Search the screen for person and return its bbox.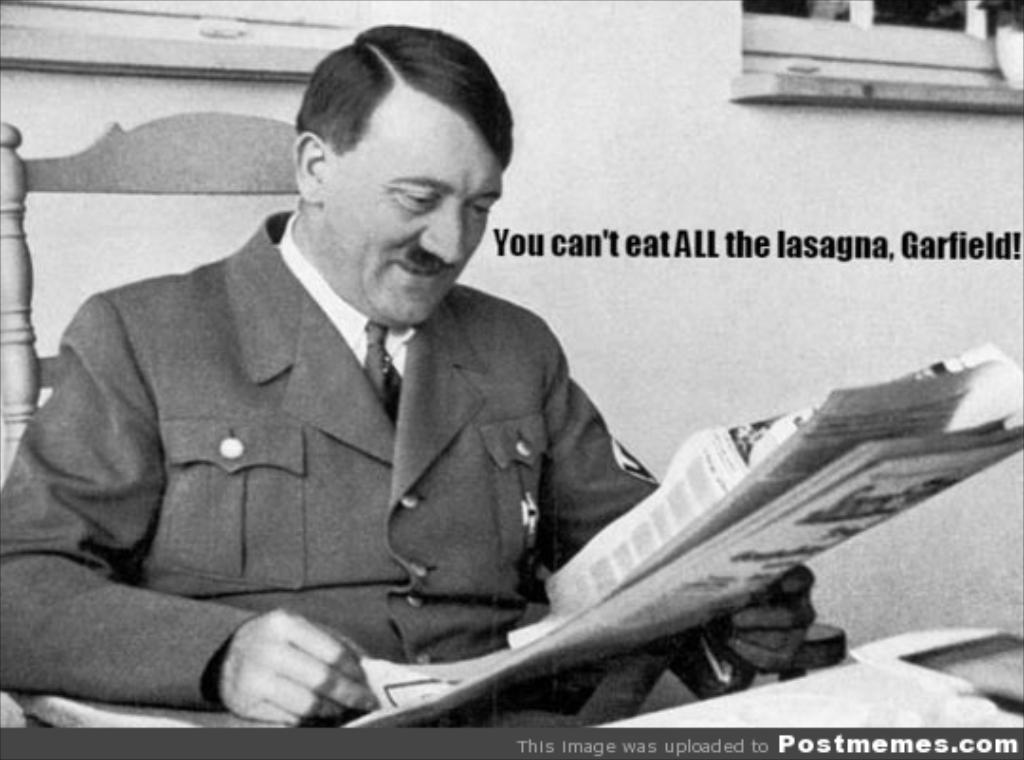
Found: select_region(2, 13, 812, 697).
